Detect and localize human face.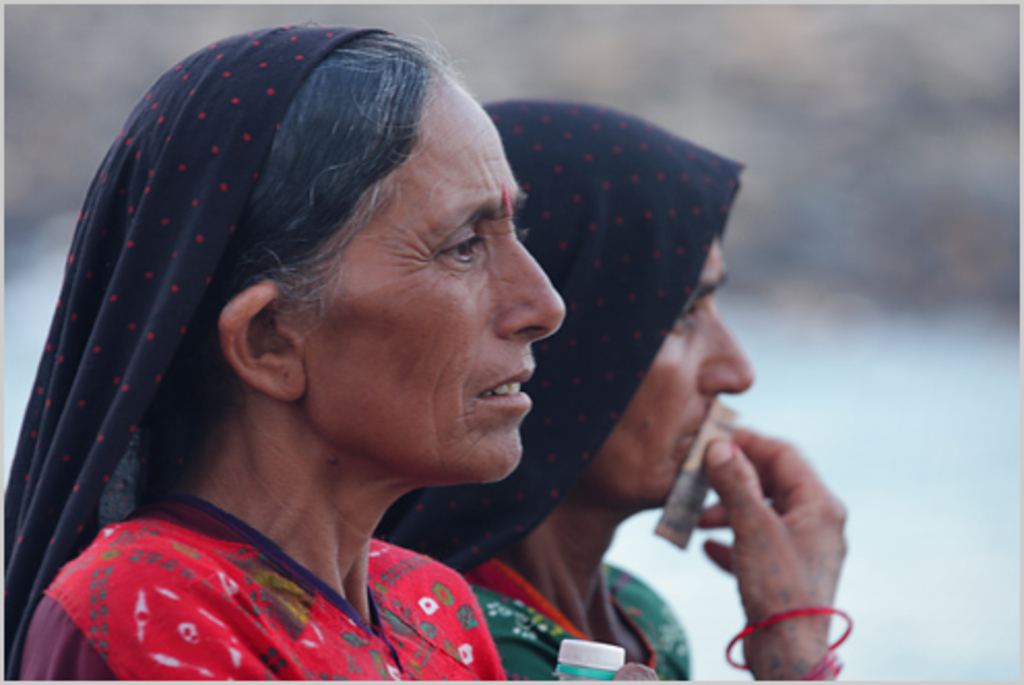
Localized at BBox(593, 243, 751, 516).
